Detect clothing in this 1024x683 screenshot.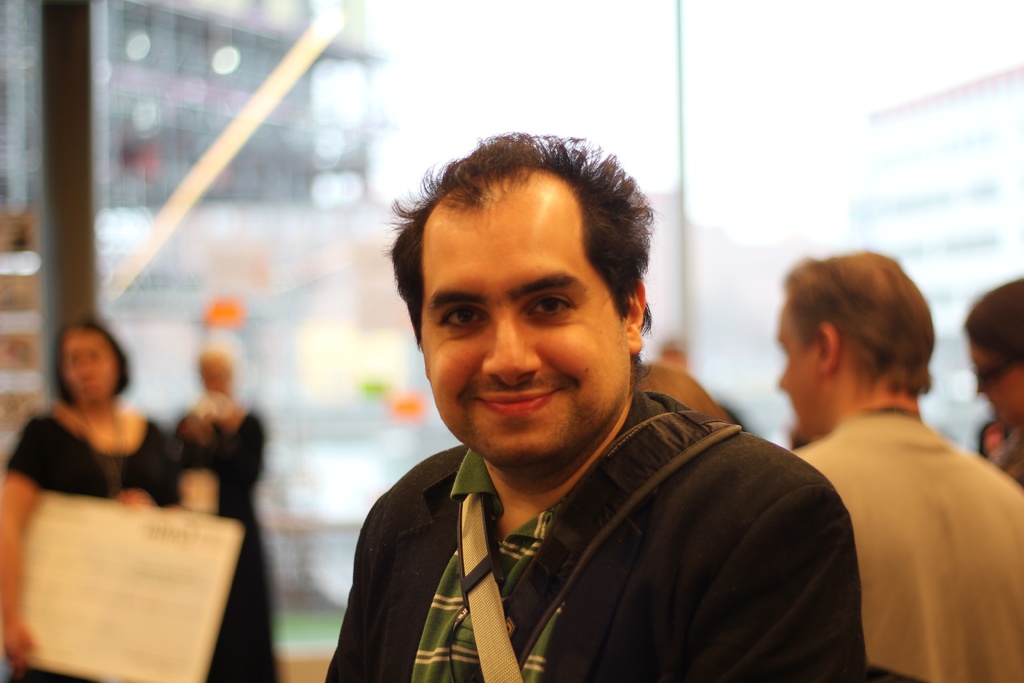
Detection: BBox(323, 387, 863, 682).
